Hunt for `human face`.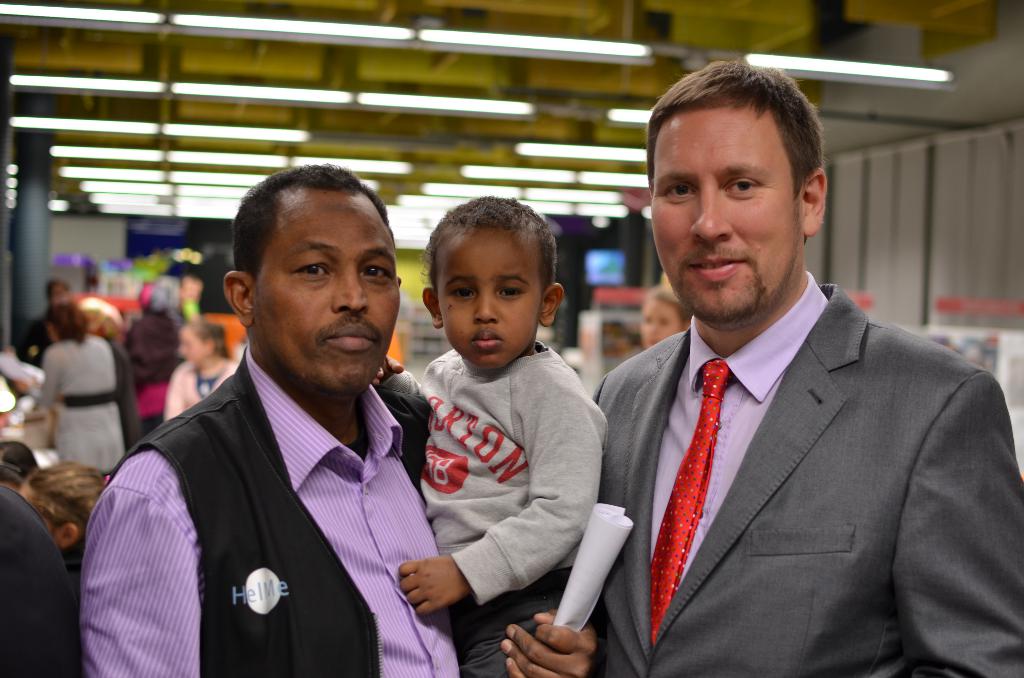
Hunted down at [left=638, top=295, right=680, bottom=350].
